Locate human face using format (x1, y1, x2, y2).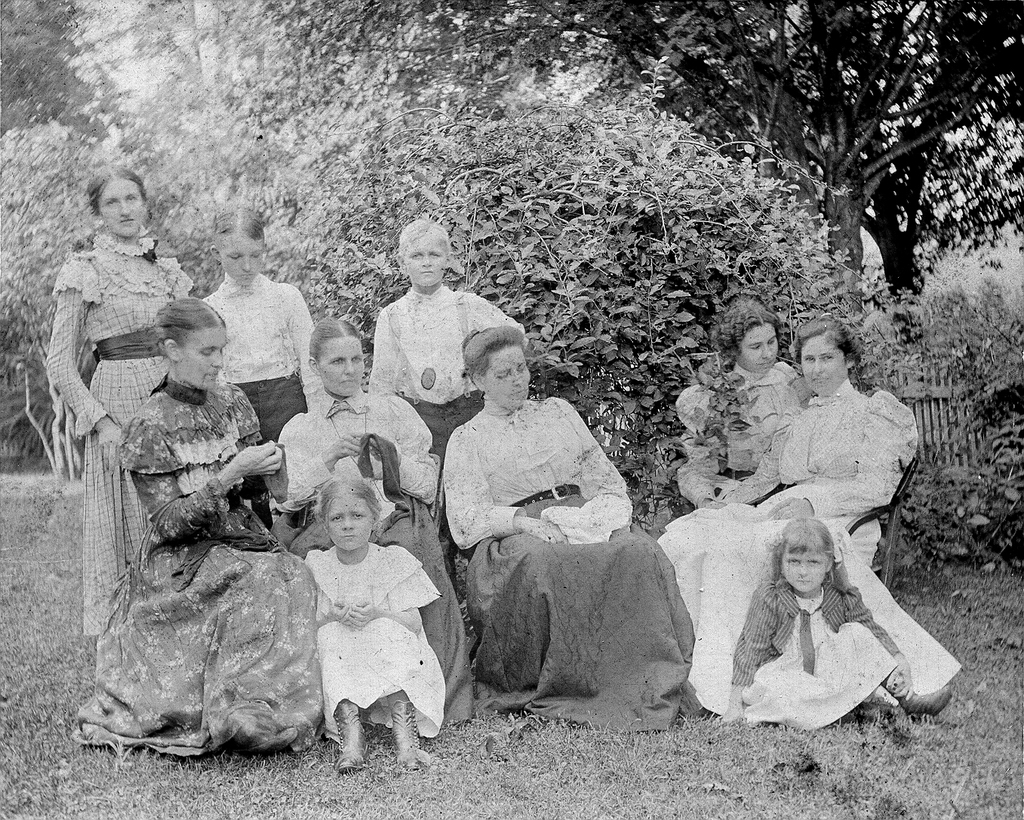
(796, 336, 845, 392).
